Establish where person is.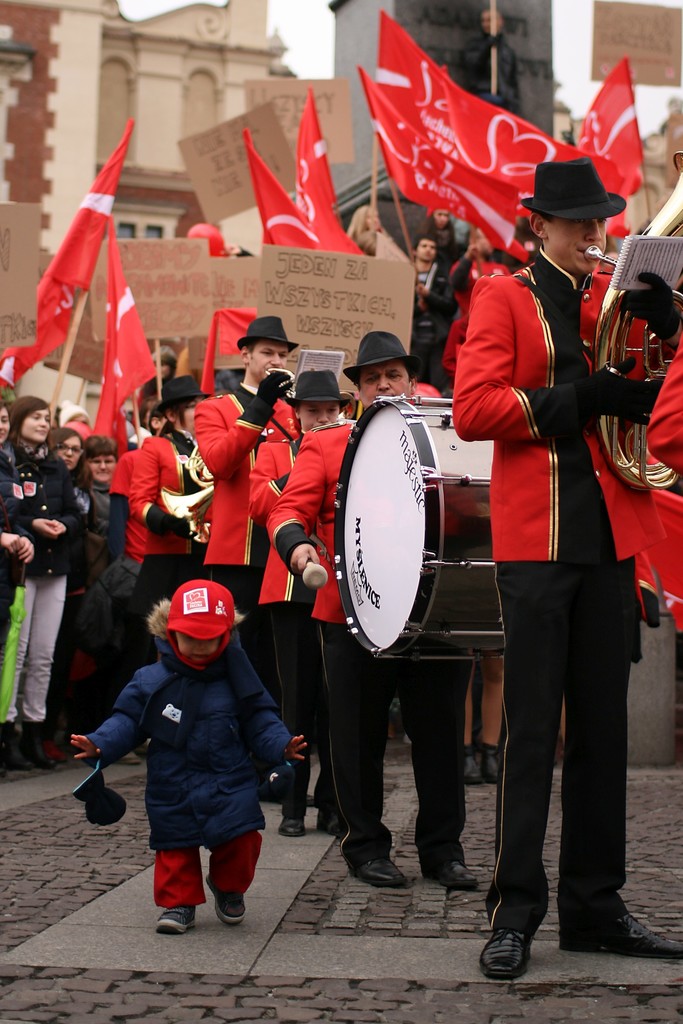
Established at (272,340,482,889).
